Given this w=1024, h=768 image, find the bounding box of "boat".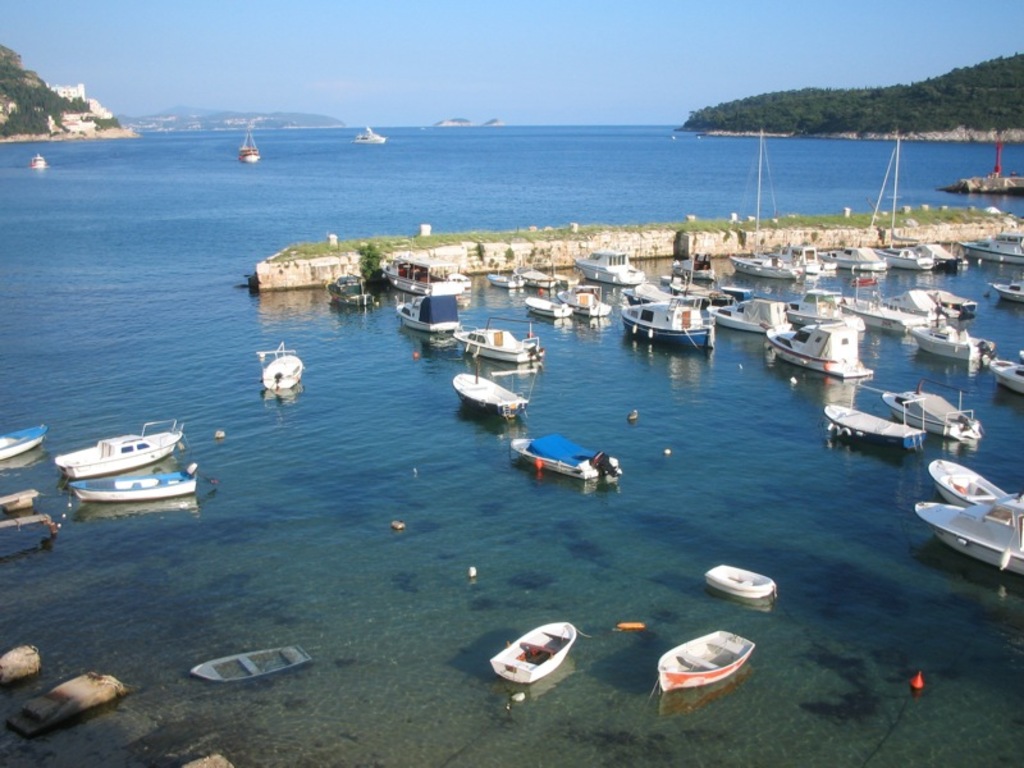
<bbox>508, 435, 621, 484</bbox>.
